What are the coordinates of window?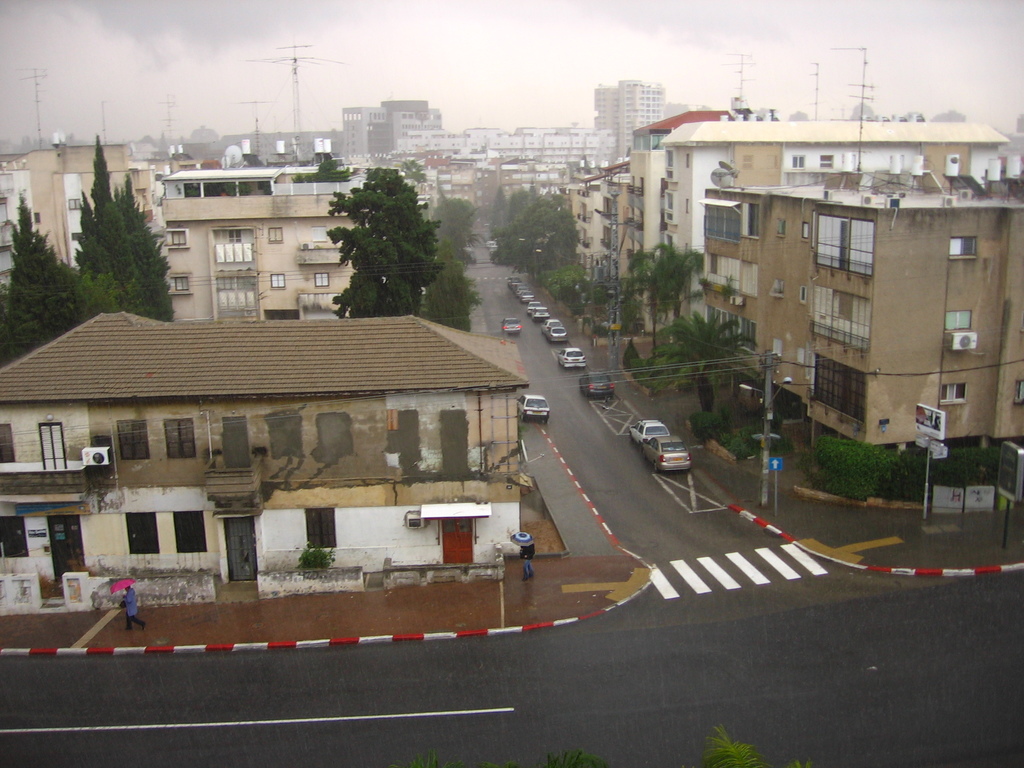
x1=312 y1=274 x2=330 y2=284.
